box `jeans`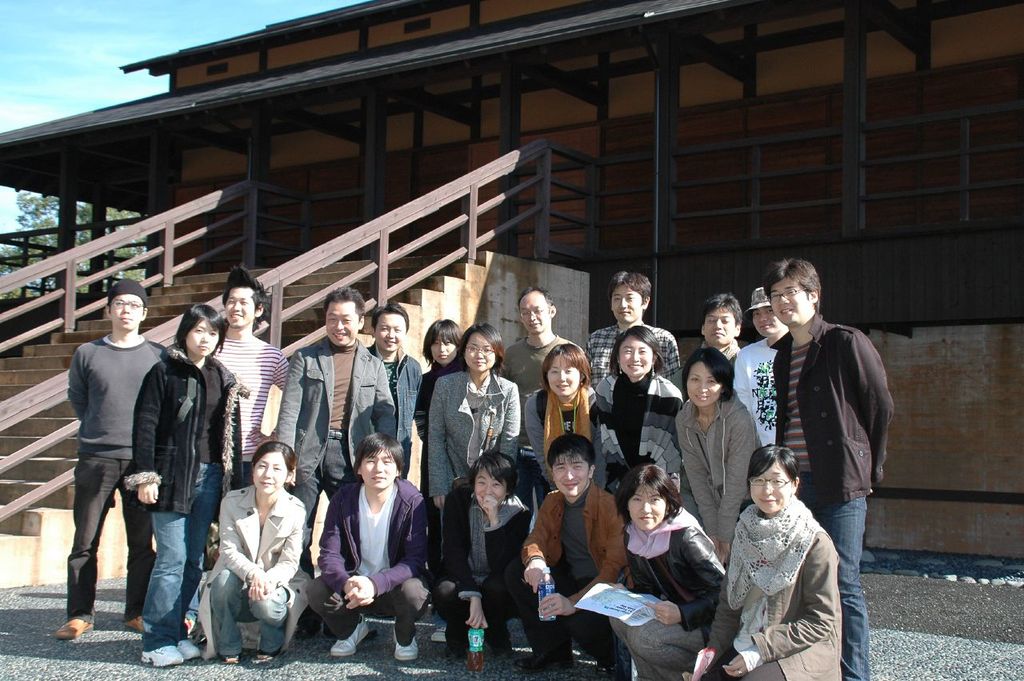
detection(192, 563, 292, 655)
